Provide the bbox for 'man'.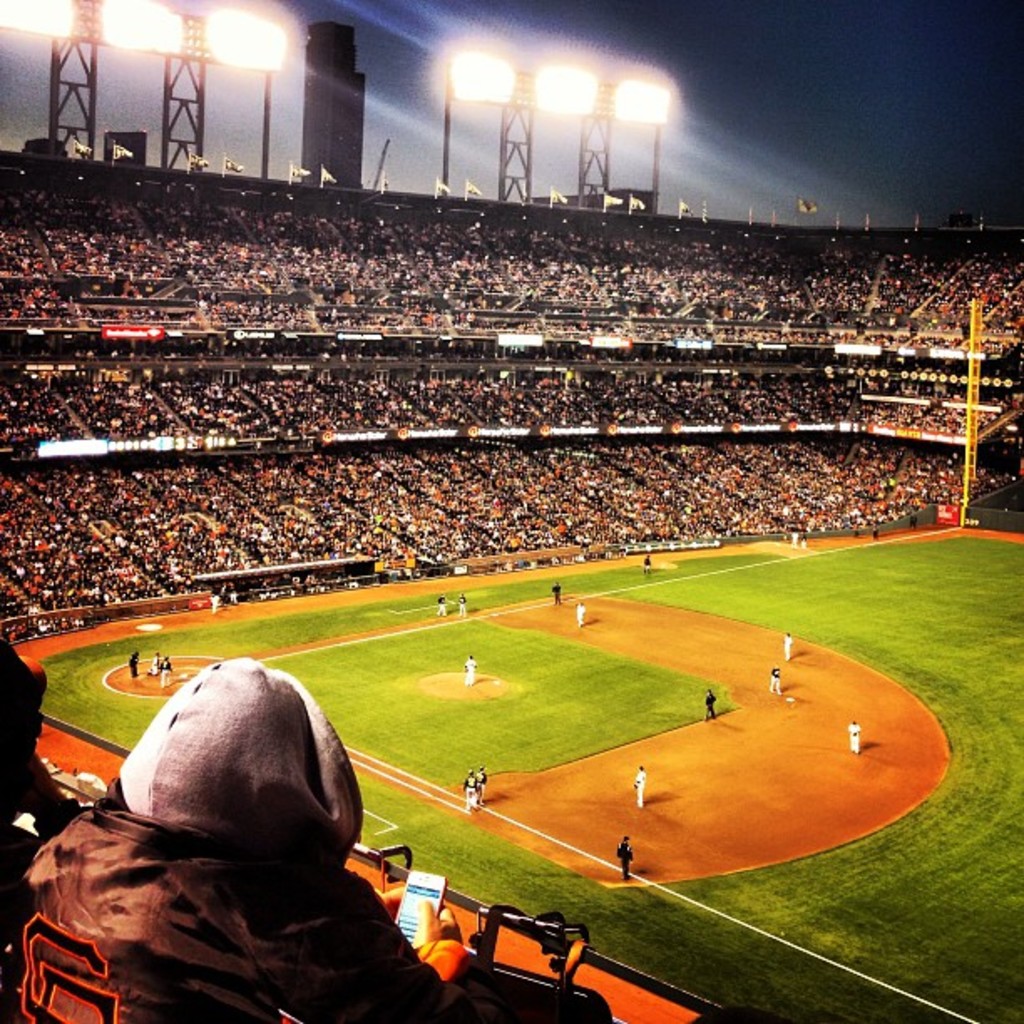
<bbox>0, 654, 485, 1022</bbox>.
